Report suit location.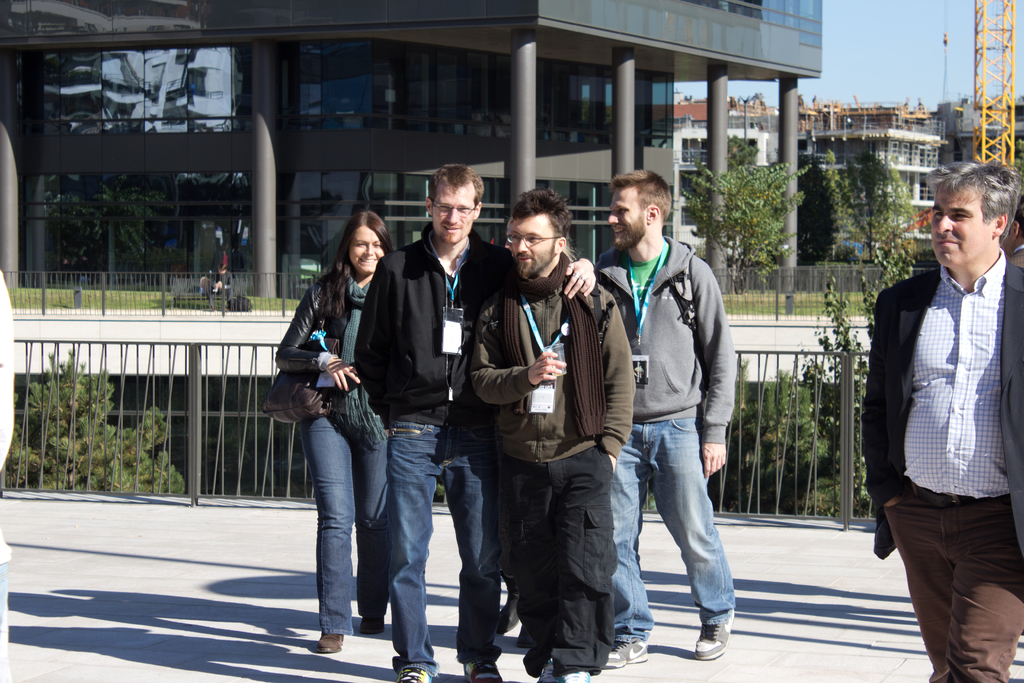
Report: bbox=(865, 264, 1023, 680).
